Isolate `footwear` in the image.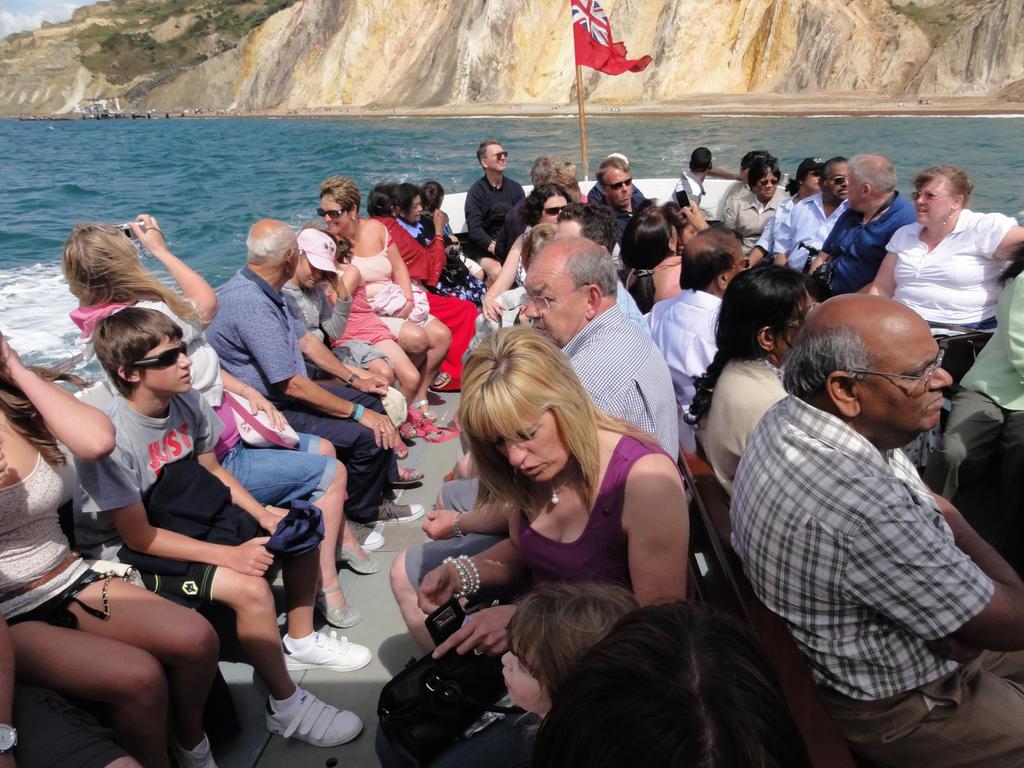
Isolated region: l=412, t=397, r=431, b=425.
